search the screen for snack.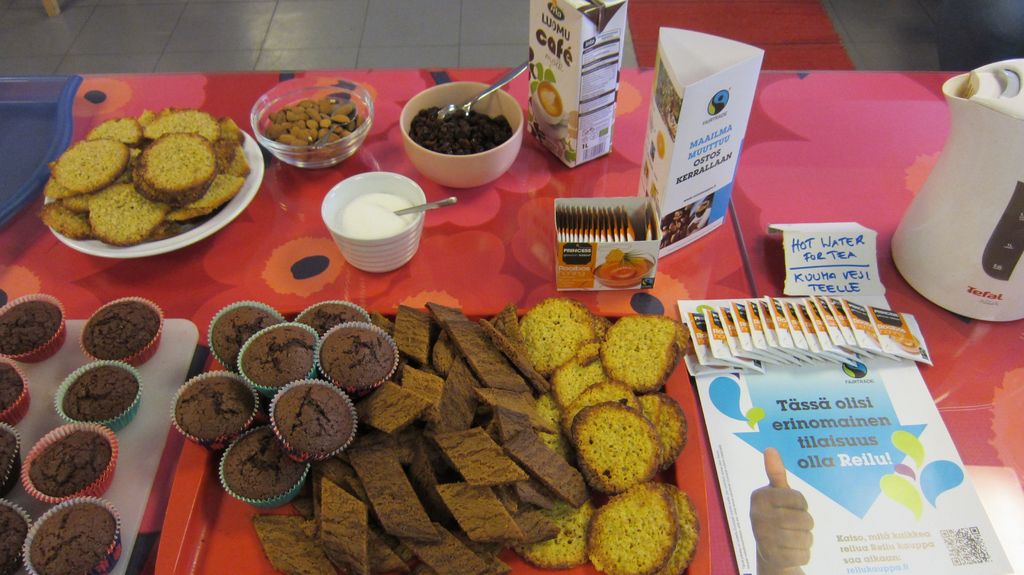
Found at (0, 426, 15, 494).
